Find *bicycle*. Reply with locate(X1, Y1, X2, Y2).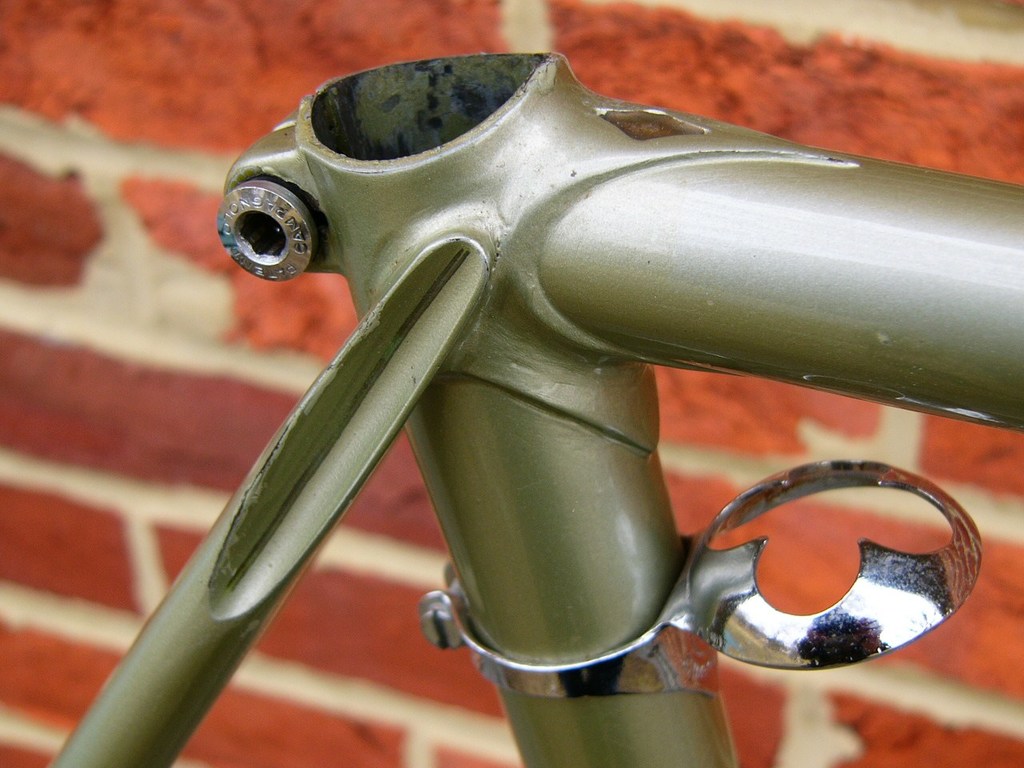
locate(45, 48, 1023, 767).
